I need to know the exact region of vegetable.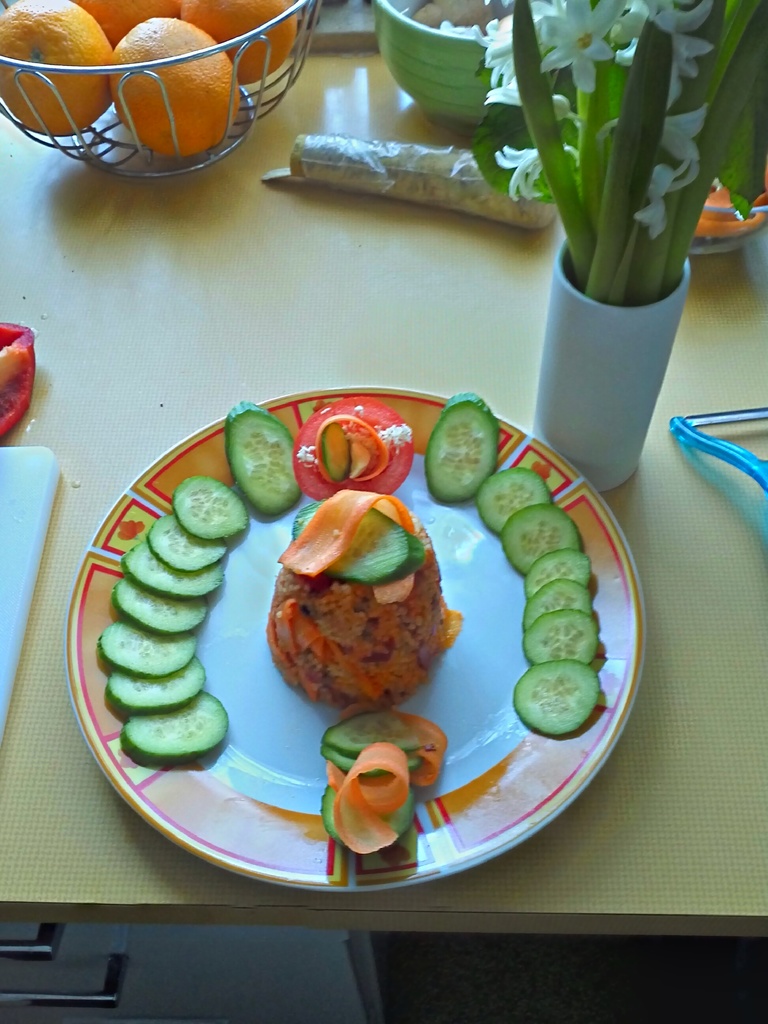
Region: rect(177, 477, 250, 545).
